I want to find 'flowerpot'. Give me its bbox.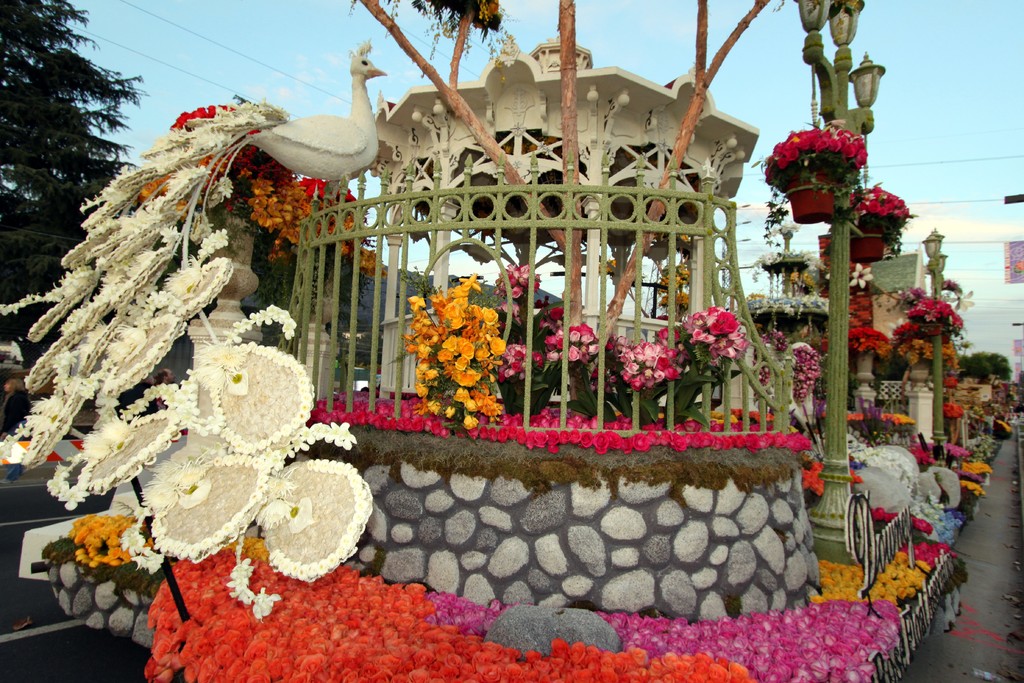
detection(781, 165, 836, 225).
